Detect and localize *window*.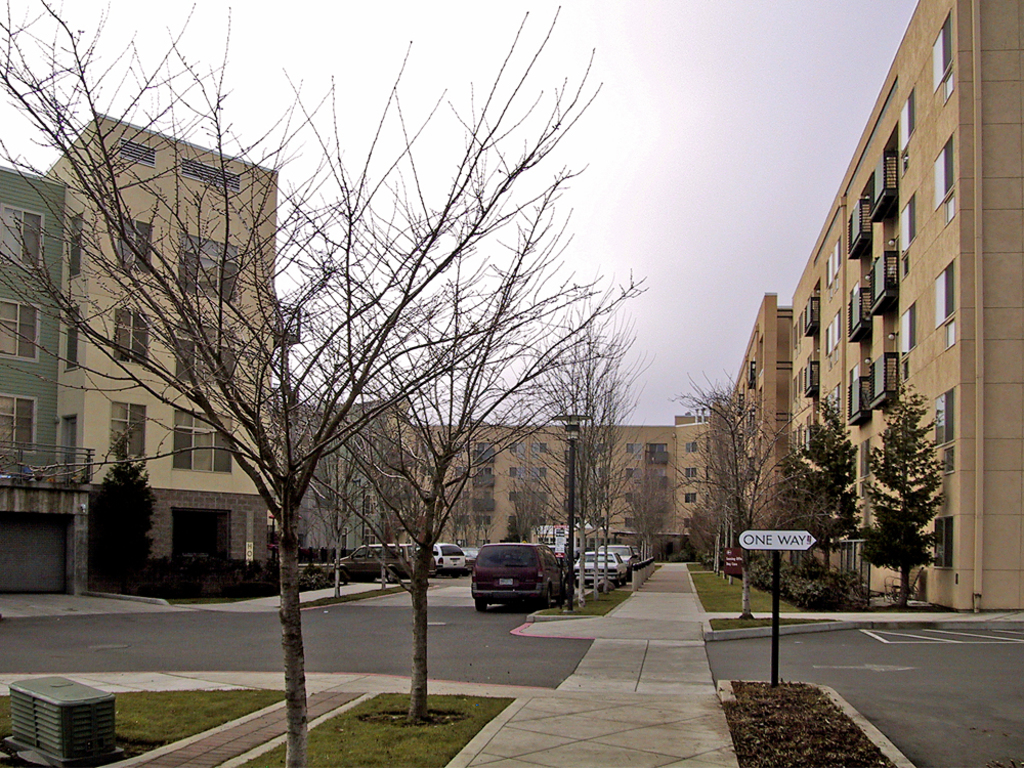
Localized at Rect(931, 8, 951, 92).
